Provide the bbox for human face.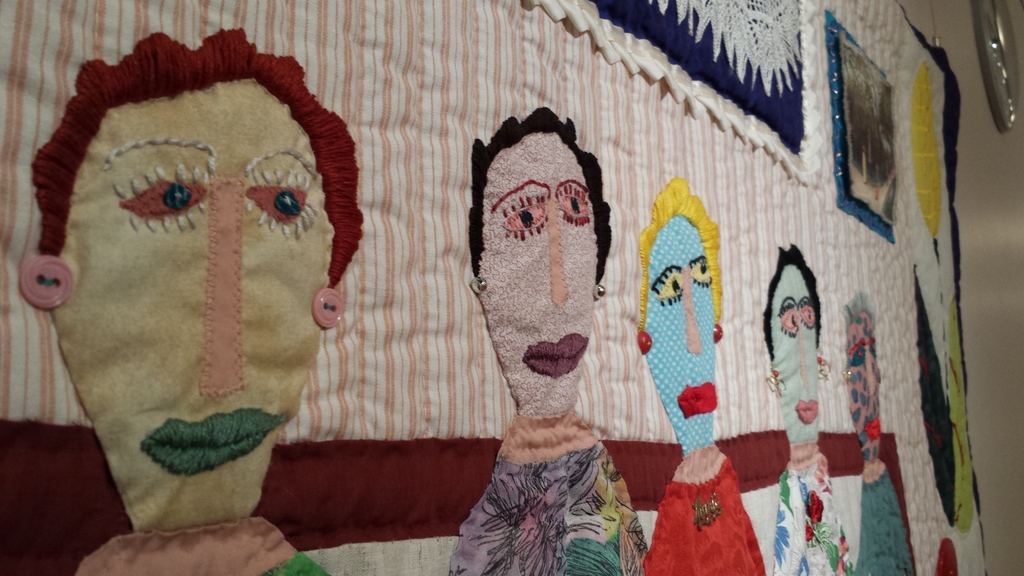
[left=56, top=80, right=334, bottom=529].
